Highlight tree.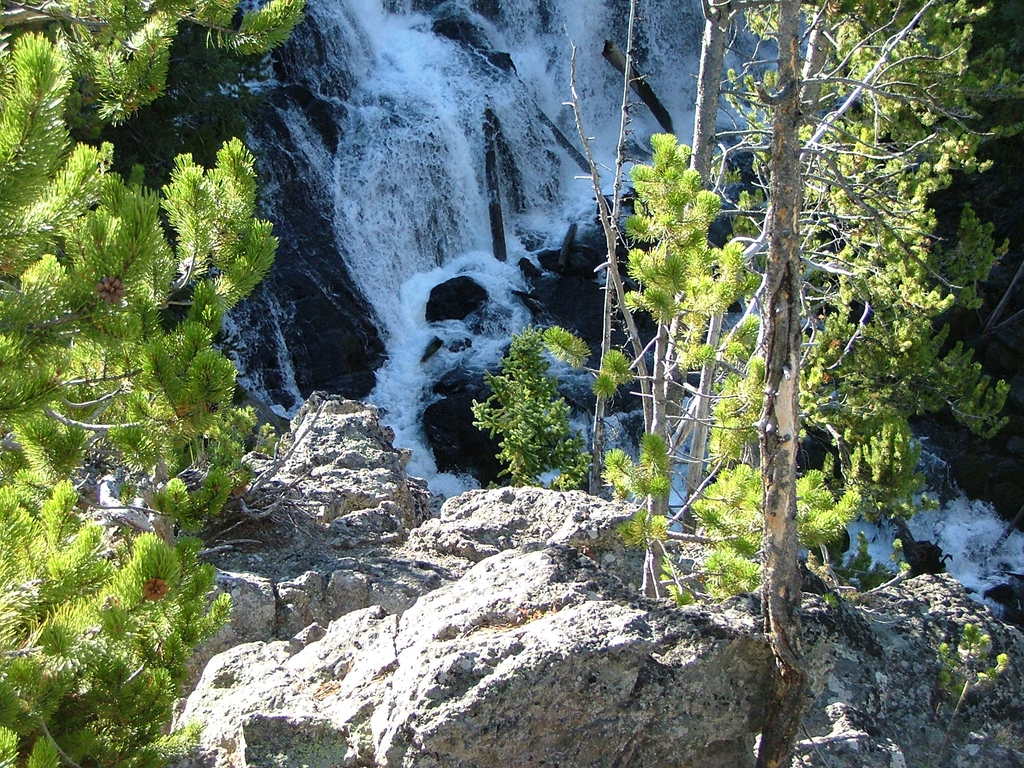
Highlighted region: 21:56:287:685.
